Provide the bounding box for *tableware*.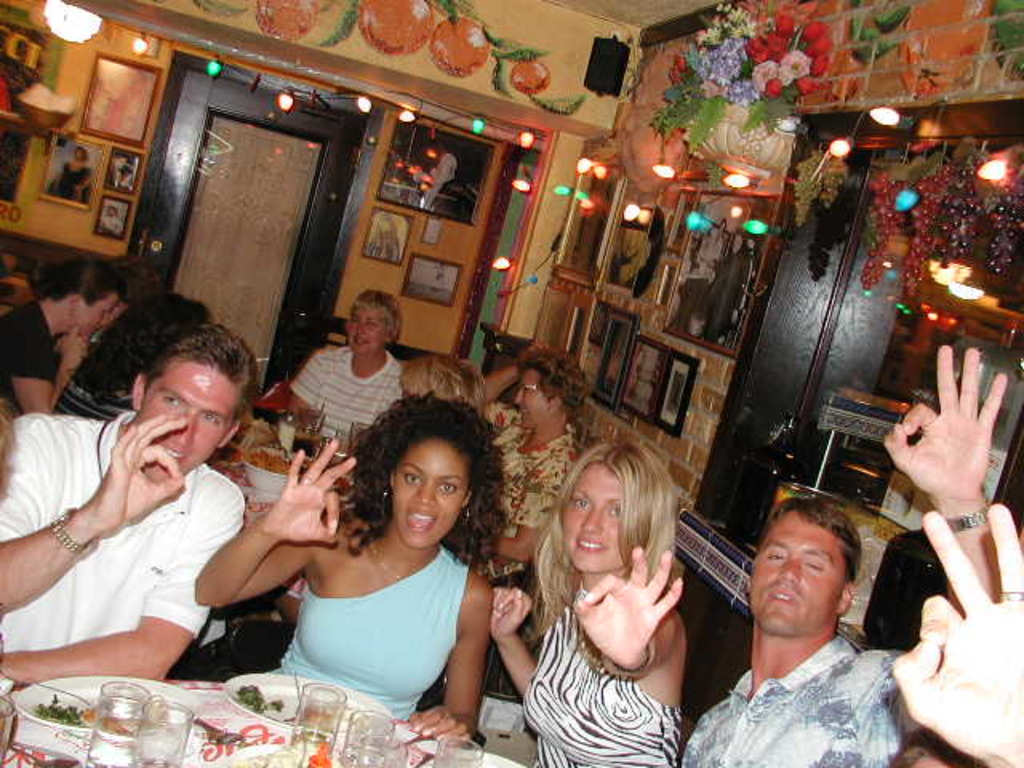
434:736:486:766.
